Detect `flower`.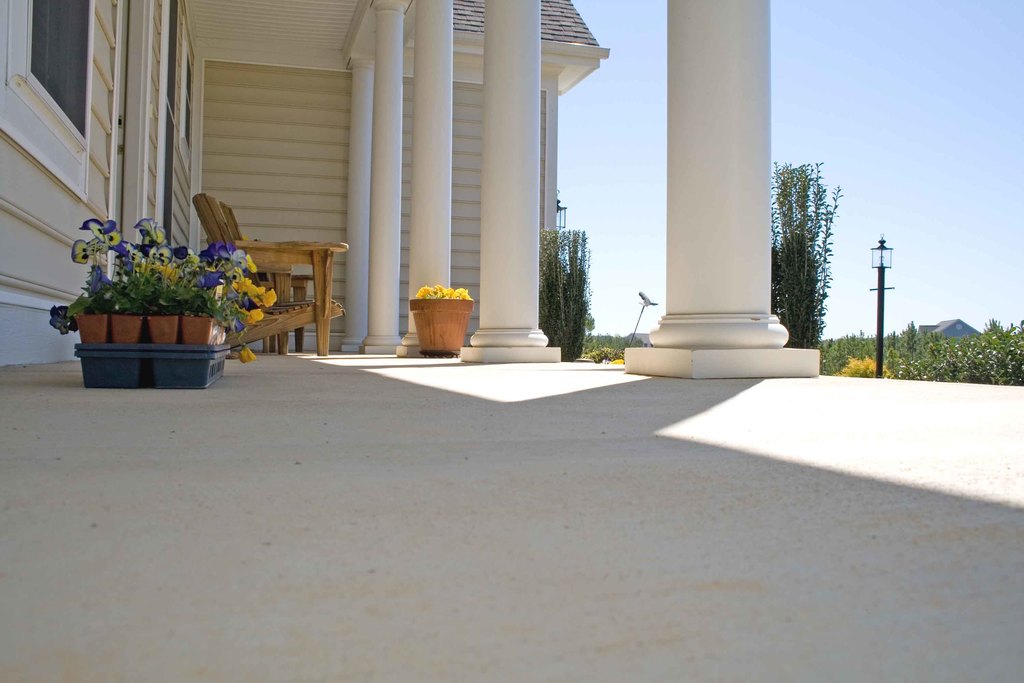
Detected at (left=173, top=248, right=199, bottom=261).
